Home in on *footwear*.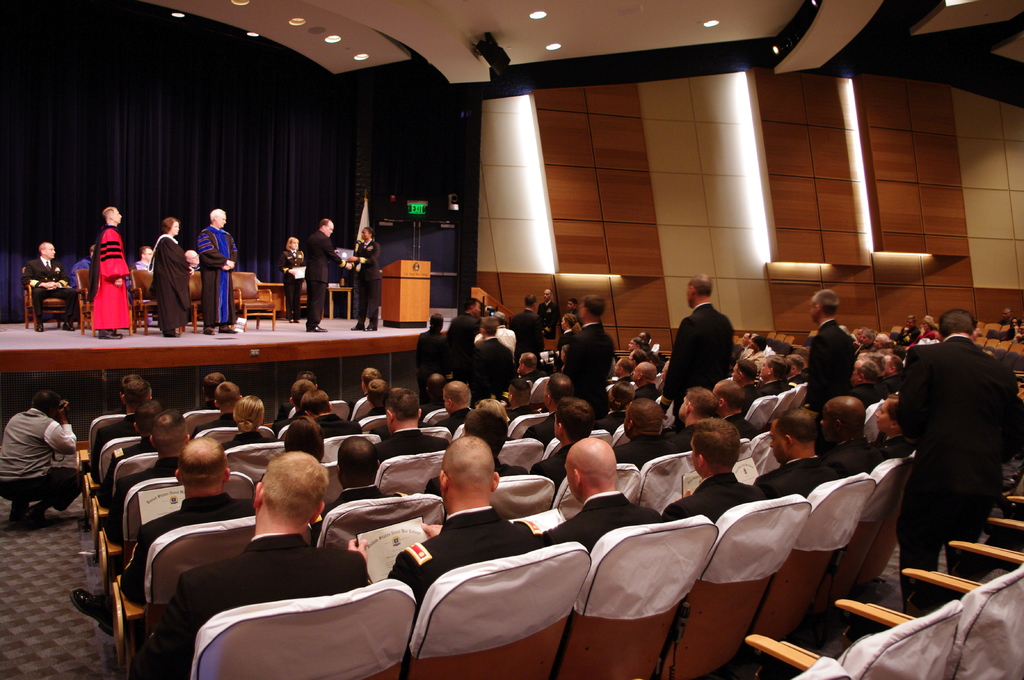
Homed in at bbox=(36, 322, 43, 328).
